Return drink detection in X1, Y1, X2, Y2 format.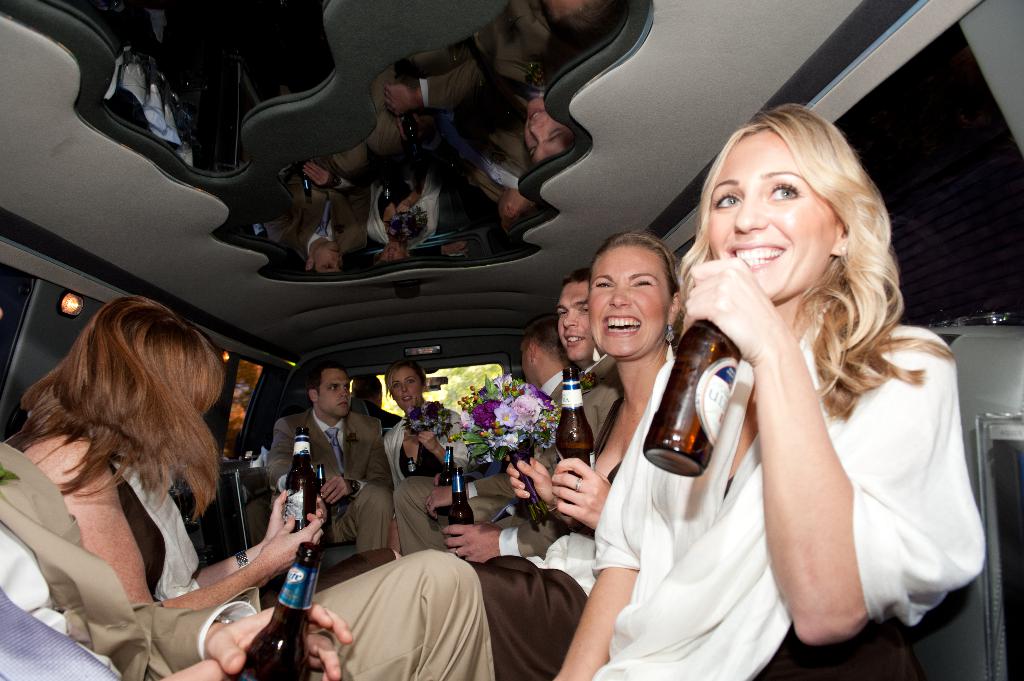
233, 544, 324, 679.
